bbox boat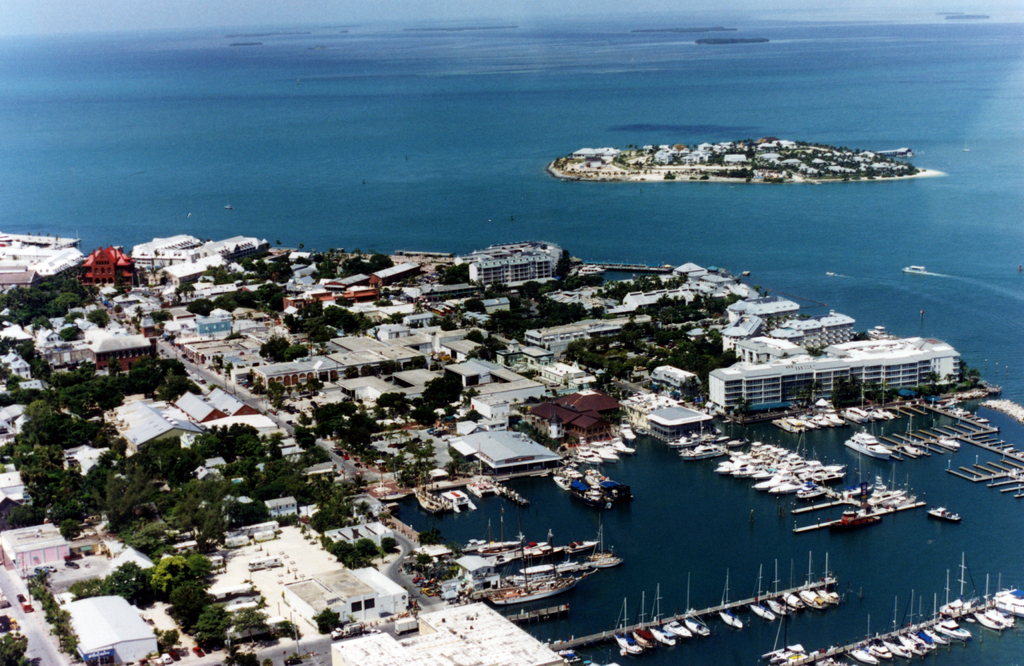
<box>987,603,1014,630</box>
